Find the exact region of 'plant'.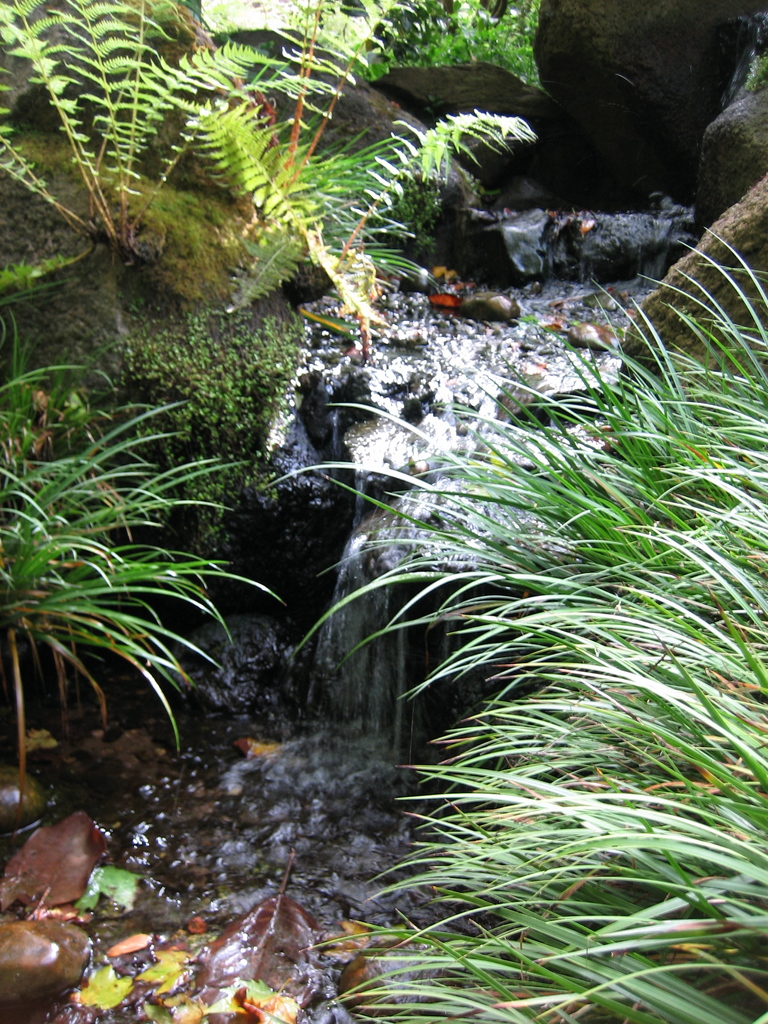
Exact region: rect(0, 338, 282, 758).
